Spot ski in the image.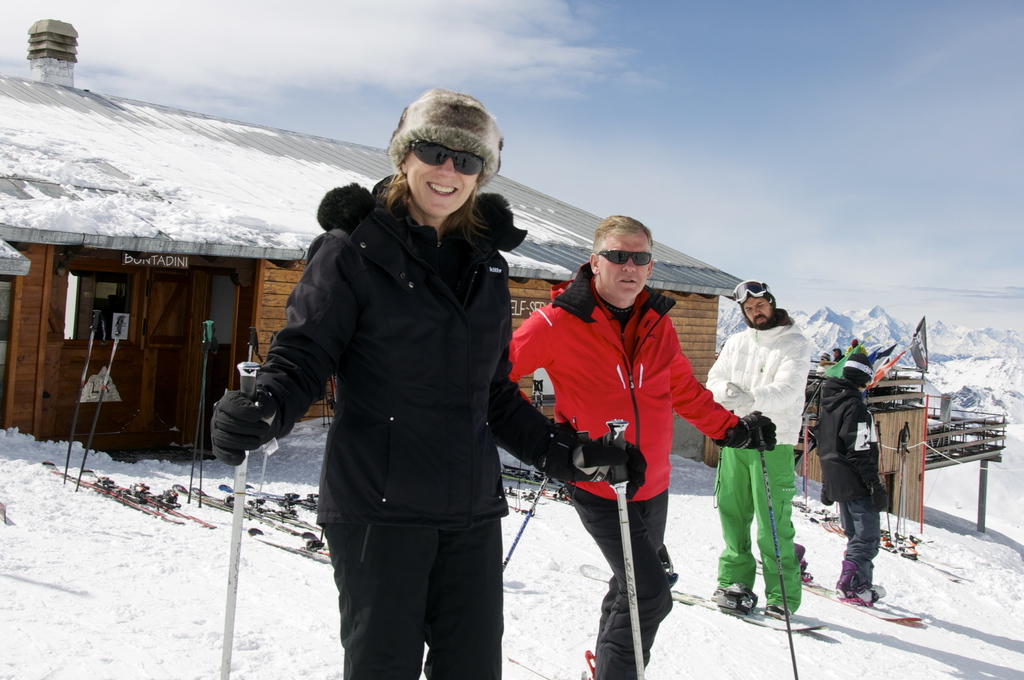
ski found at 575, 566, 824, 627.
